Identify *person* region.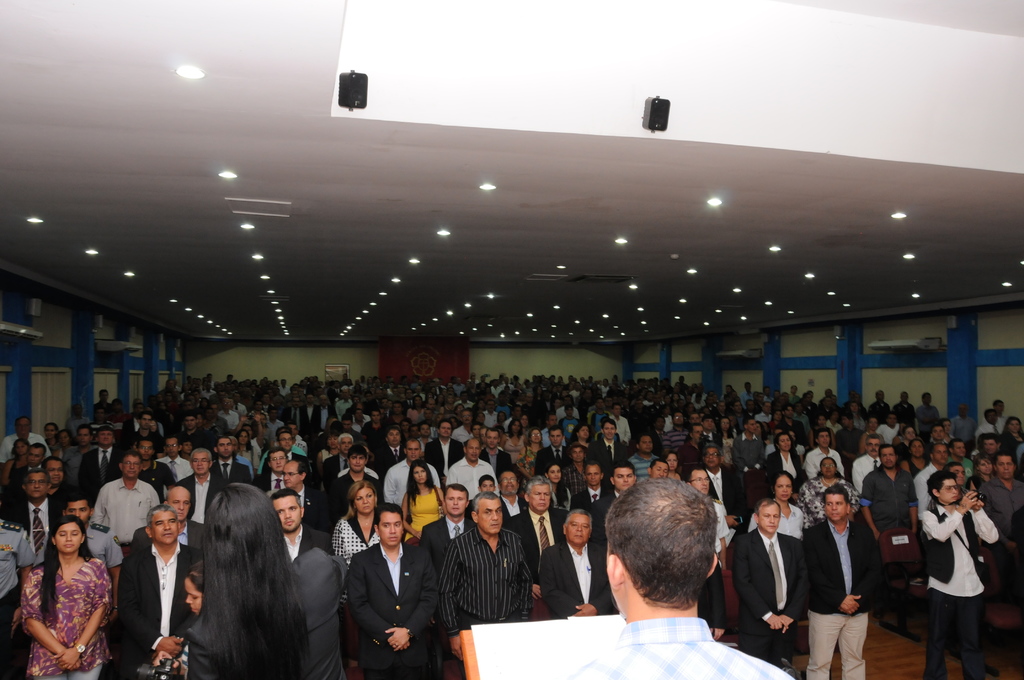
Region: bbox(982, 452, 1023, 534).
